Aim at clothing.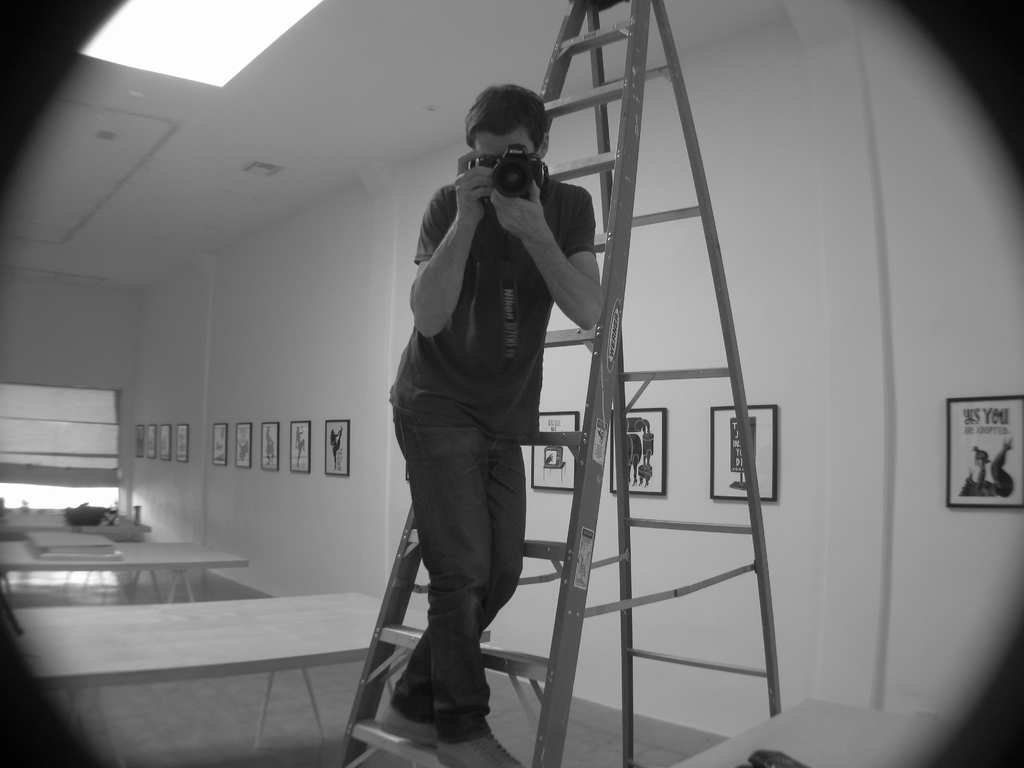
Aimed at box=[388, 158, 605, 751].
